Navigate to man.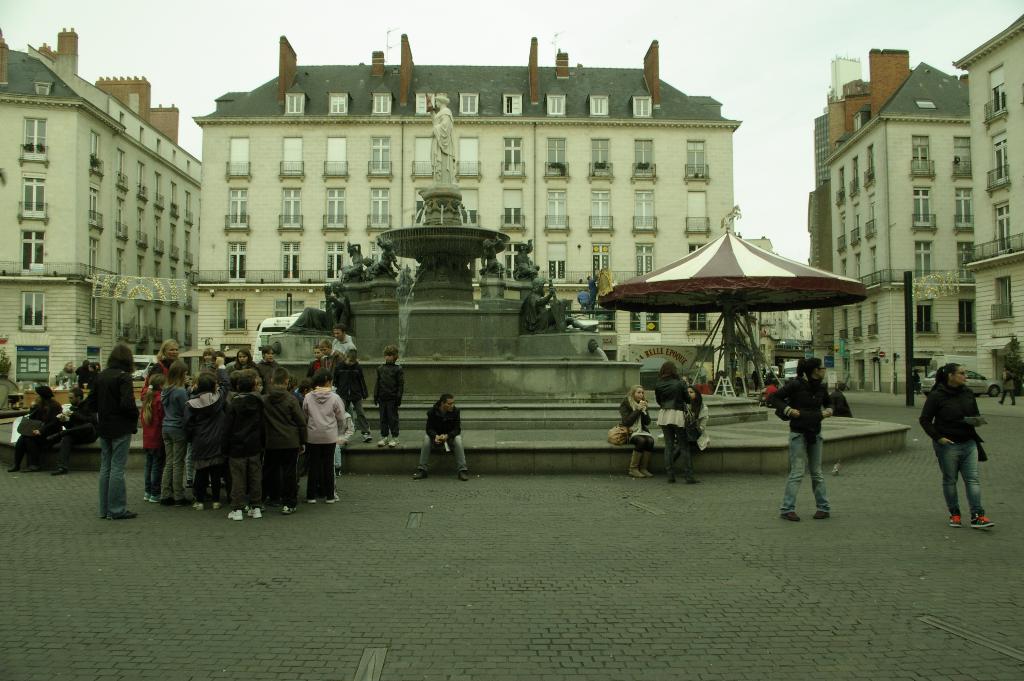
Navigation target: (left=44, top=390, right=94, bottom=480).
